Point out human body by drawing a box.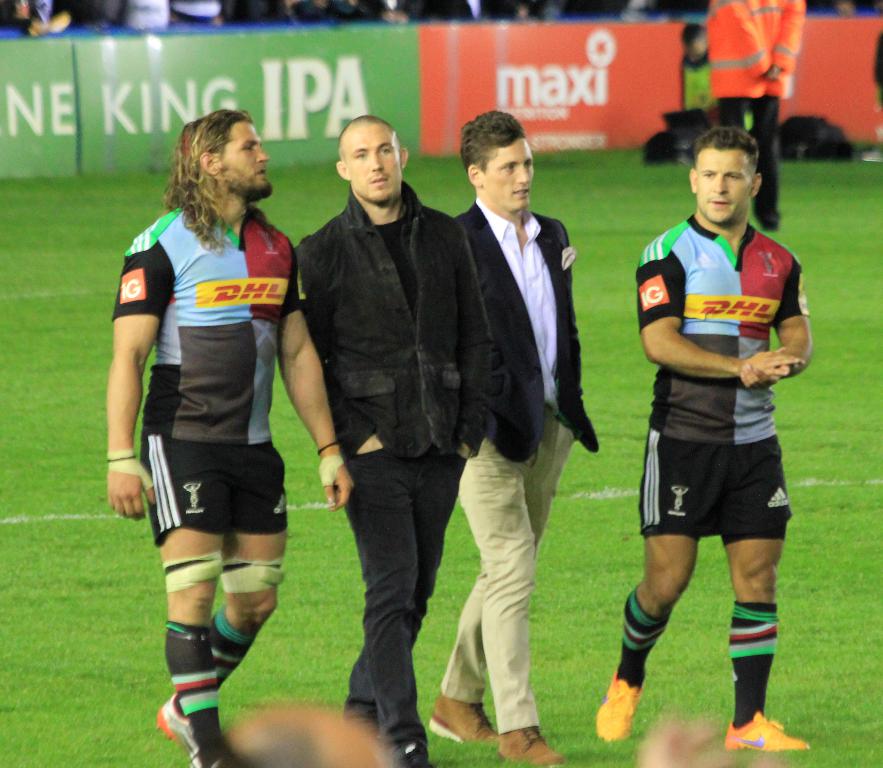
(x1=108, y1=108, x2=351, y2=767).
